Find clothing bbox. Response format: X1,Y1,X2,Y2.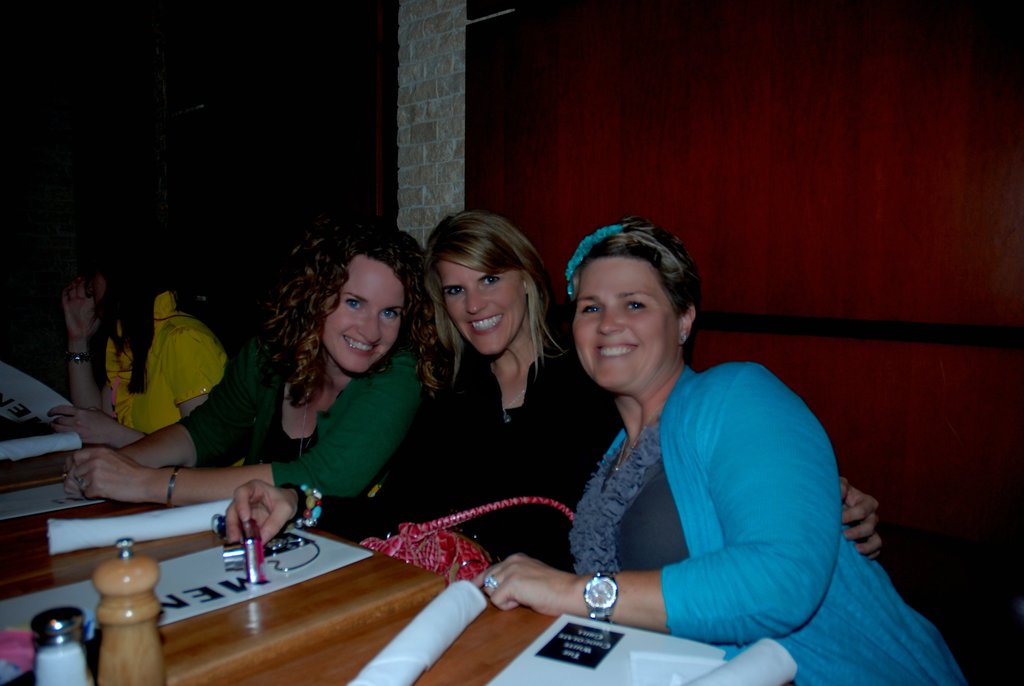
172,320,425,505.
